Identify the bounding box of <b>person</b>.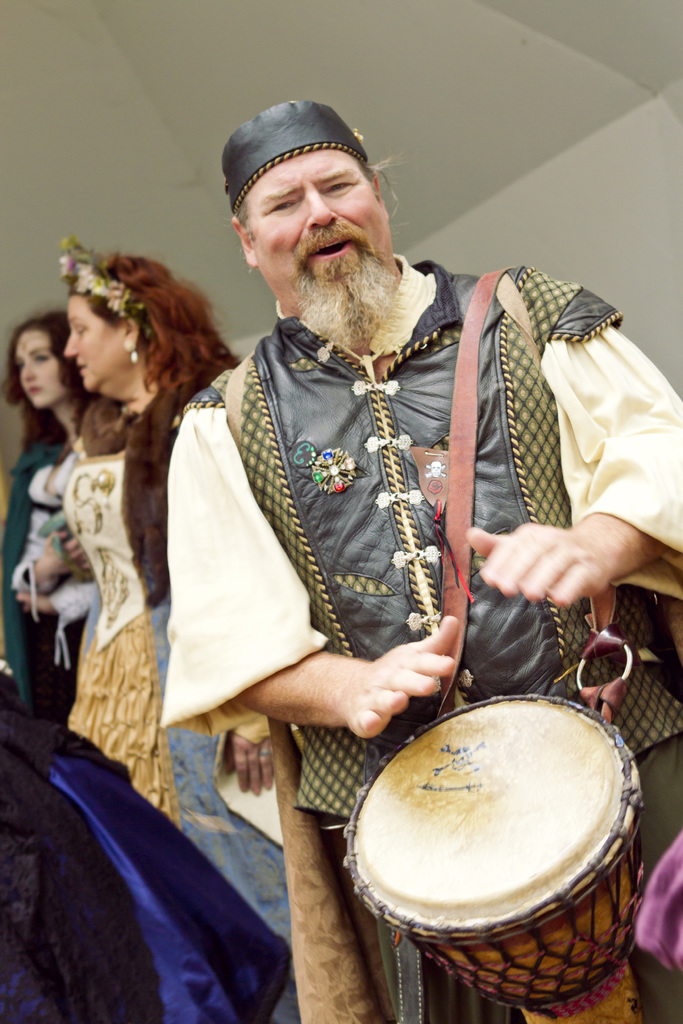
rect(156, 90, 682, 1023).
